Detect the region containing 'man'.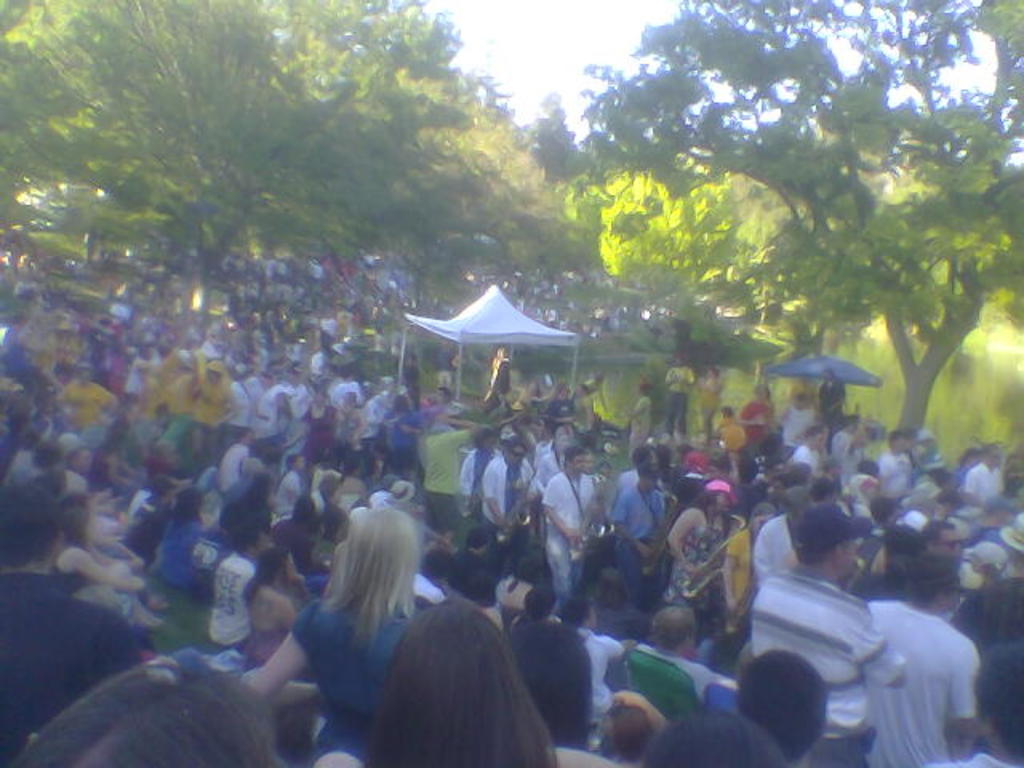
crop(925, 523, 962, 574).
